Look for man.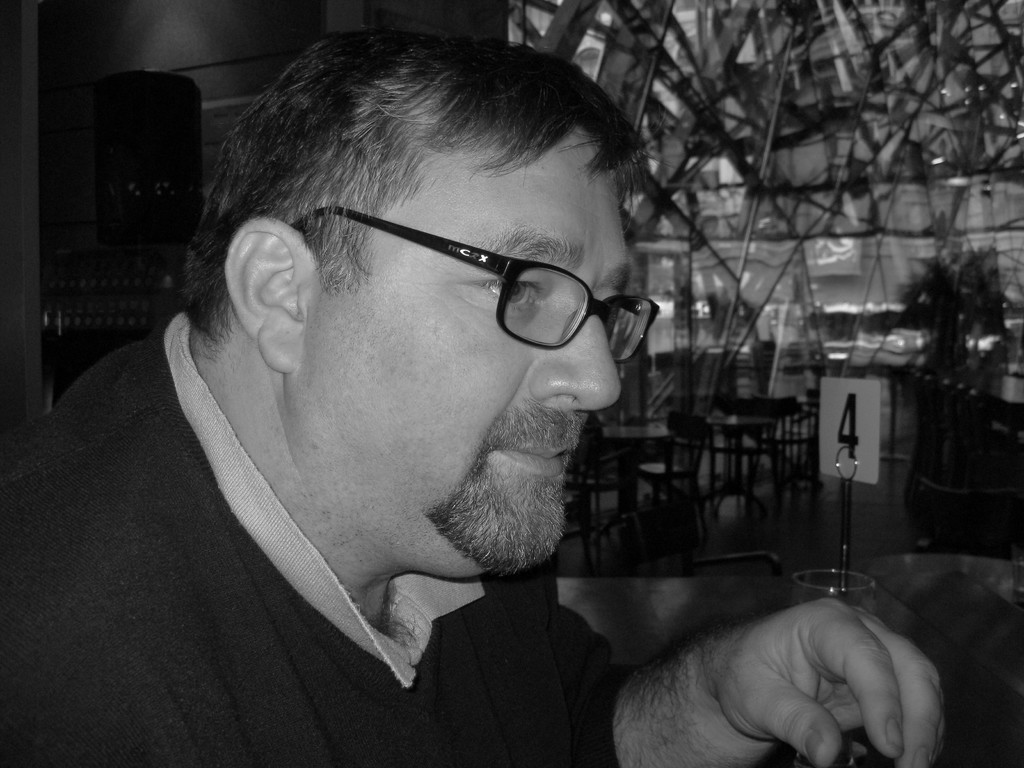
Found: (2,17,803,767).
